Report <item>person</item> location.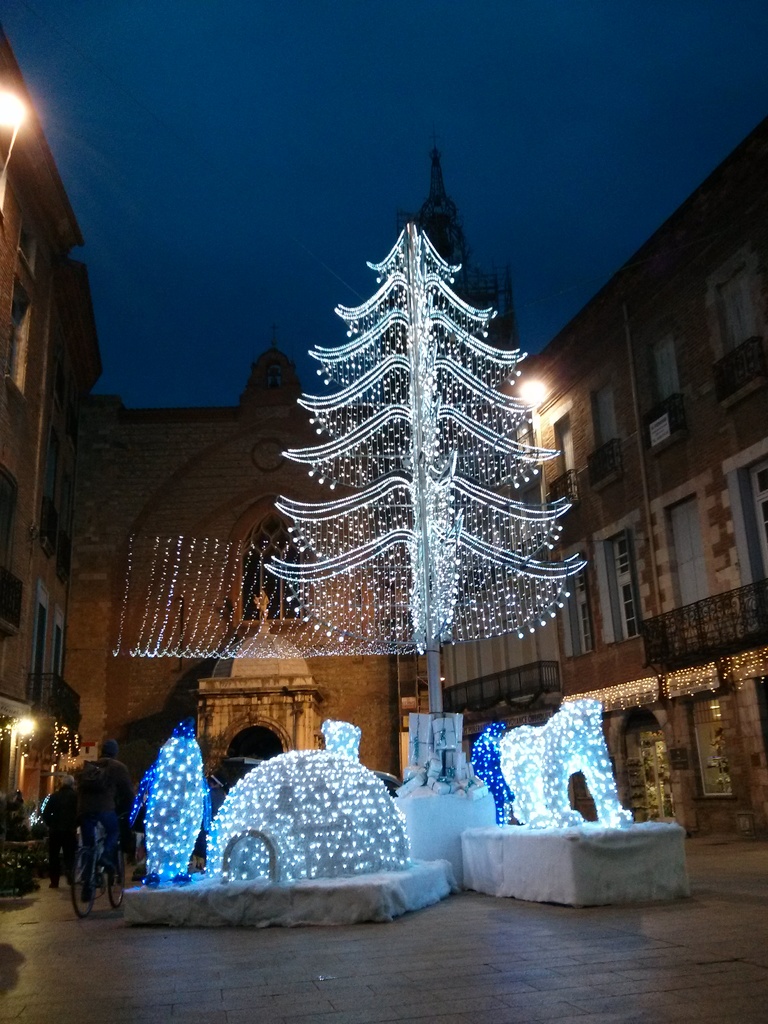
Report: BBox(77, 742, 138, 888).
